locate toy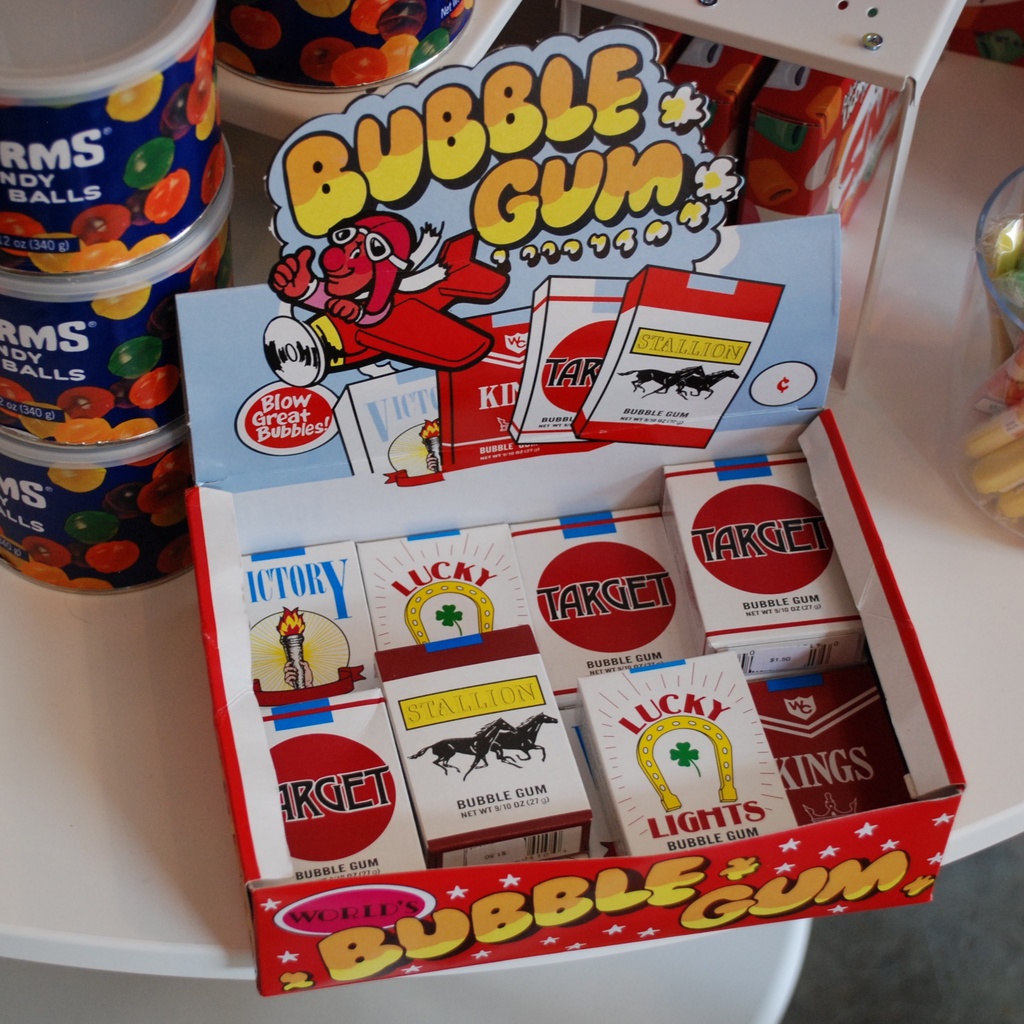
select_region(259, 216, 518, 381)
